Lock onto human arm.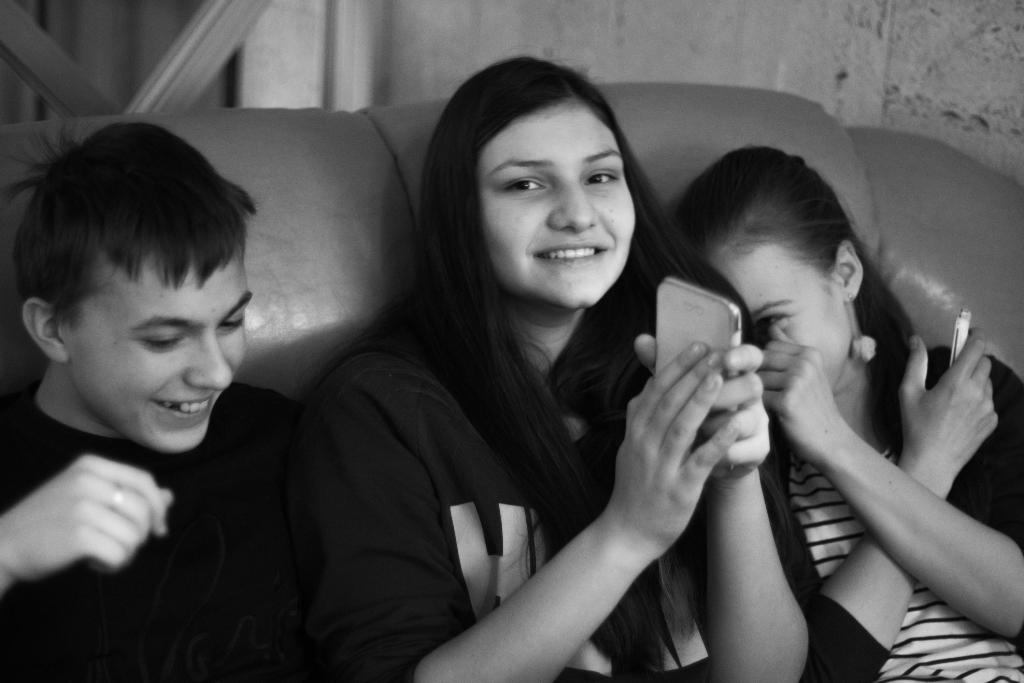
Locked: select_region(0, 448, 174, 598).
